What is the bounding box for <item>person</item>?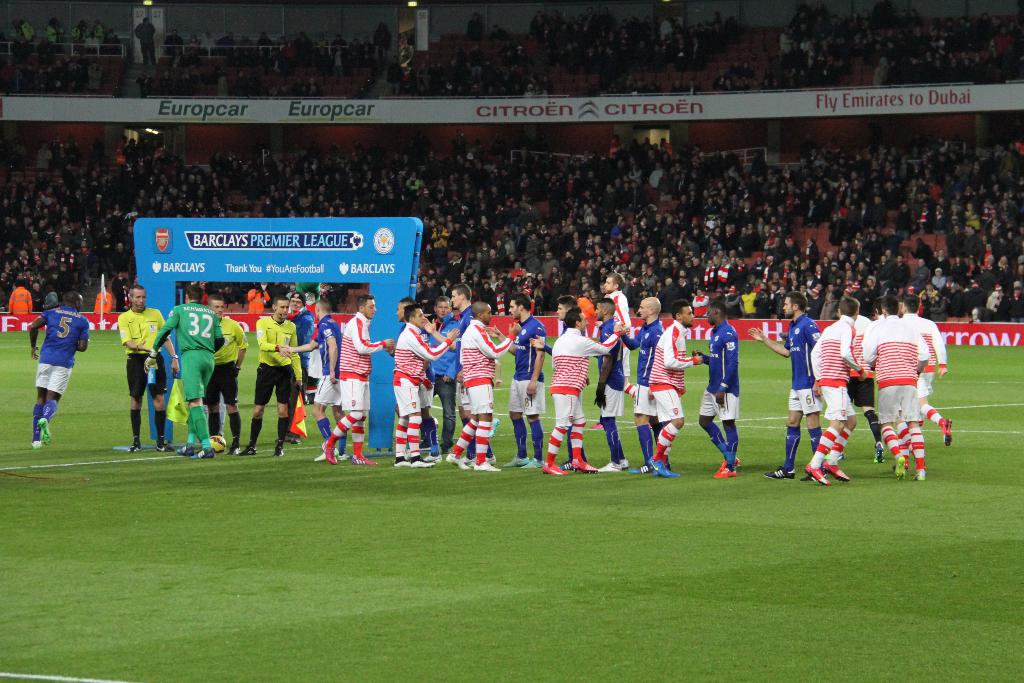
bbox=(290, 294, 314, 438).
